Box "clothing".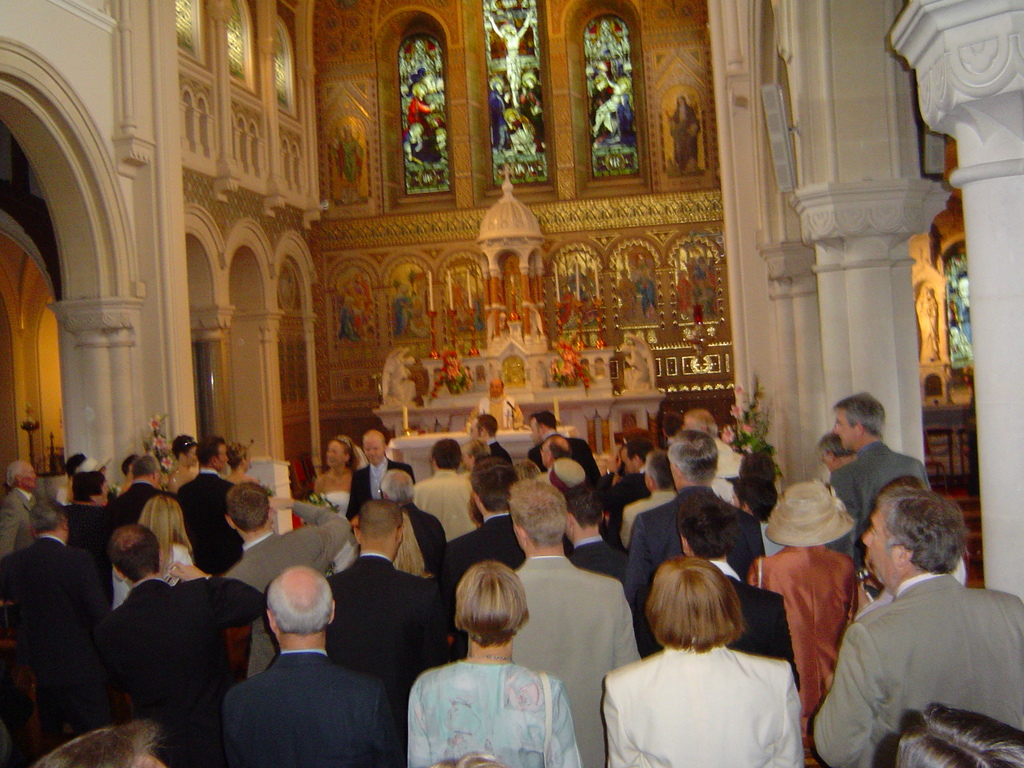
(634,575,792,675).
